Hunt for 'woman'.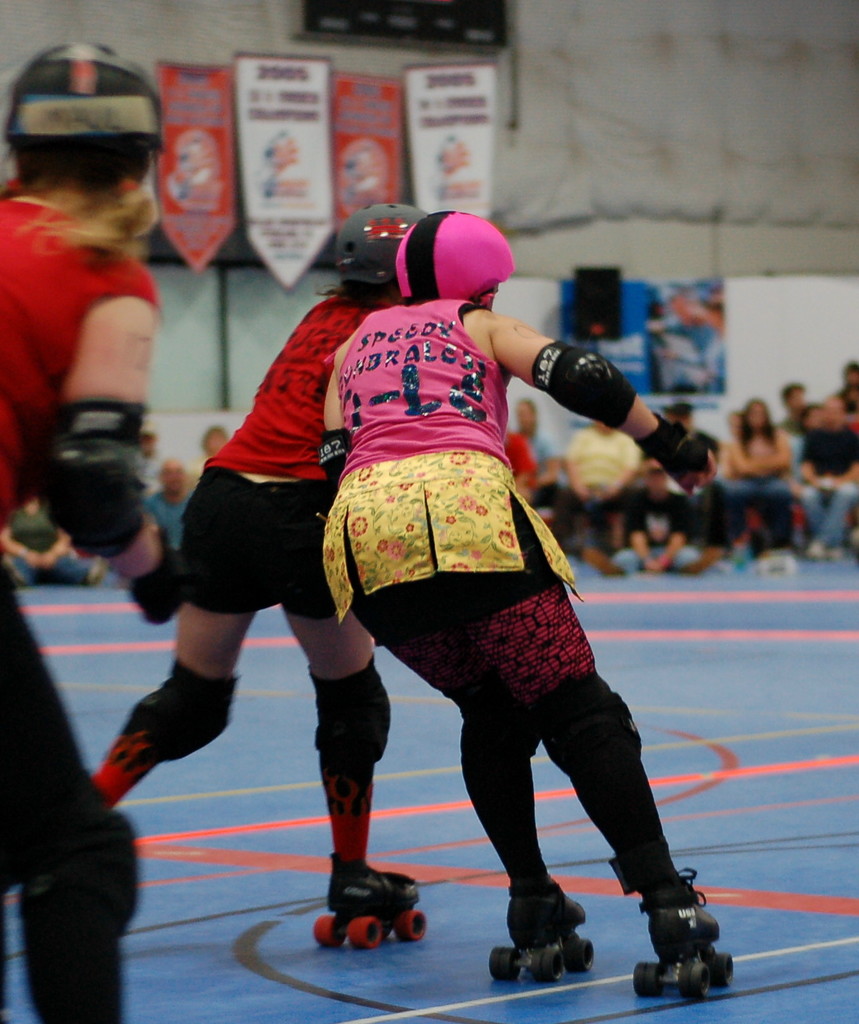
Hunted down at l=0, t=35, r=170, b=1023.
